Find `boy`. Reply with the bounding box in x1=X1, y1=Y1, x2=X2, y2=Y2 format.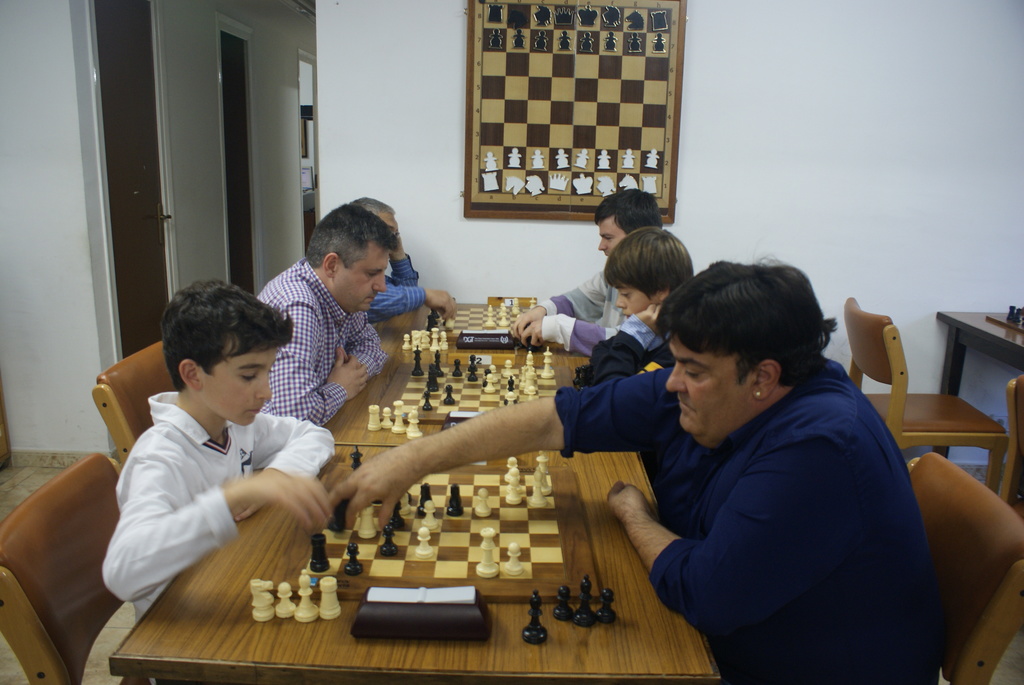
x1=97, y1=282, x2=355, y2=598.
